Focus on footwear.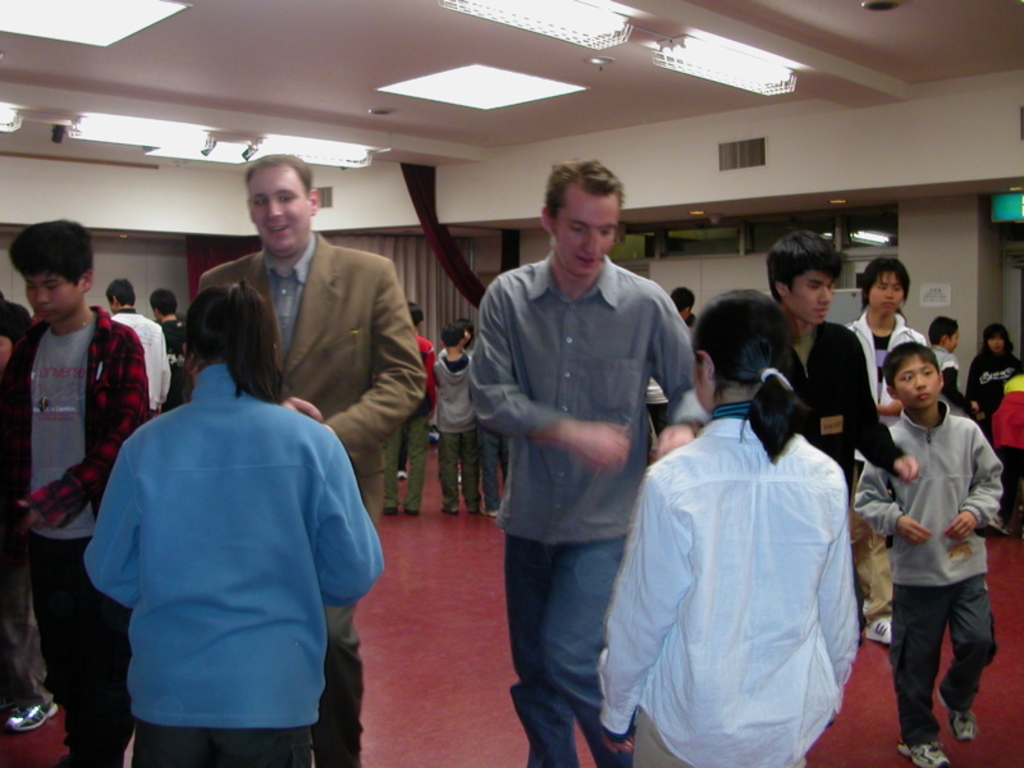
Focused at [left=402, top=509, right=421, bottom=518].
